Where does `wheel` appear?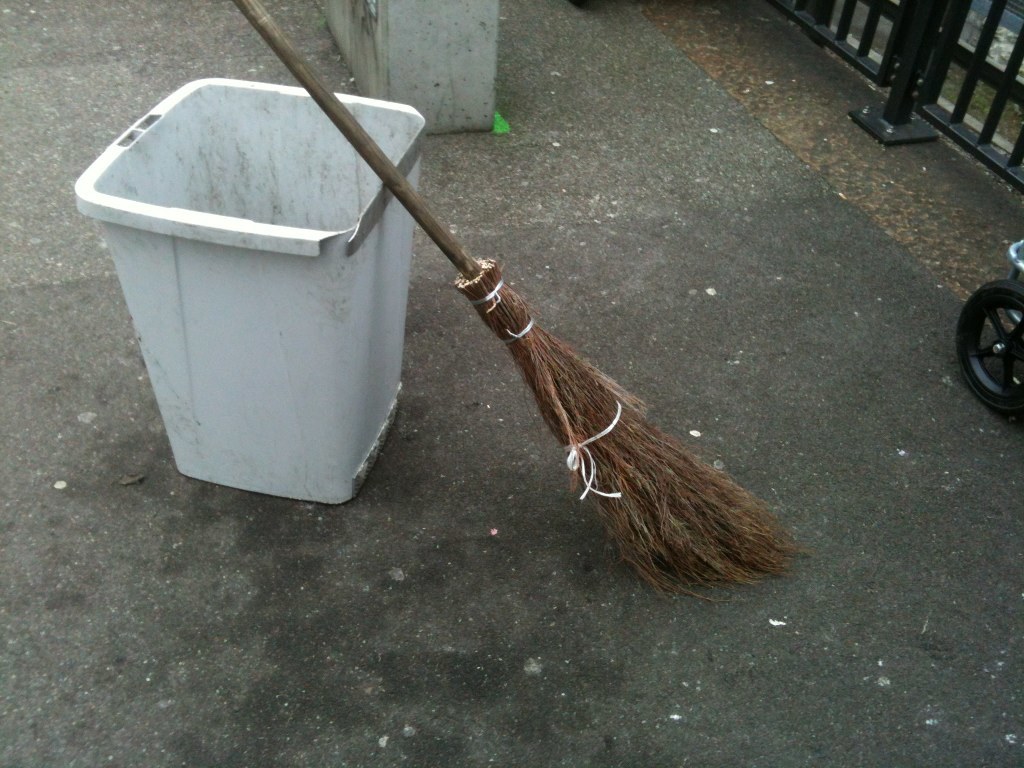
Appears at BBox(957, 286, 1022, 410).
